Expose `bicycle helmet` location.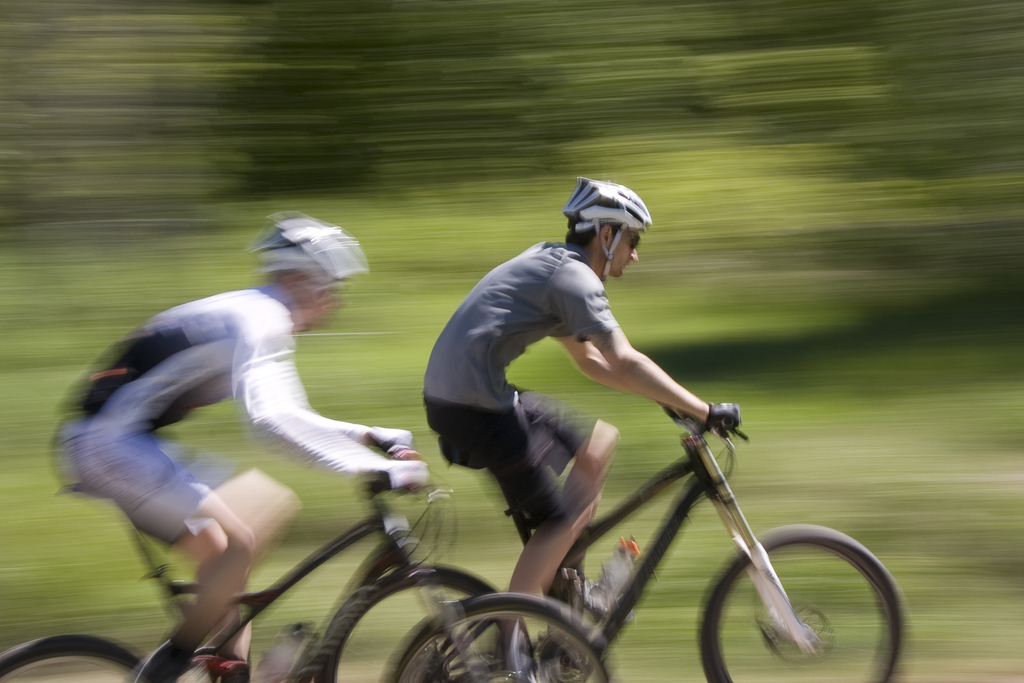
Exposed at {"x1": 559, "y1": 172, "x2": 652, "y2": 281}.
